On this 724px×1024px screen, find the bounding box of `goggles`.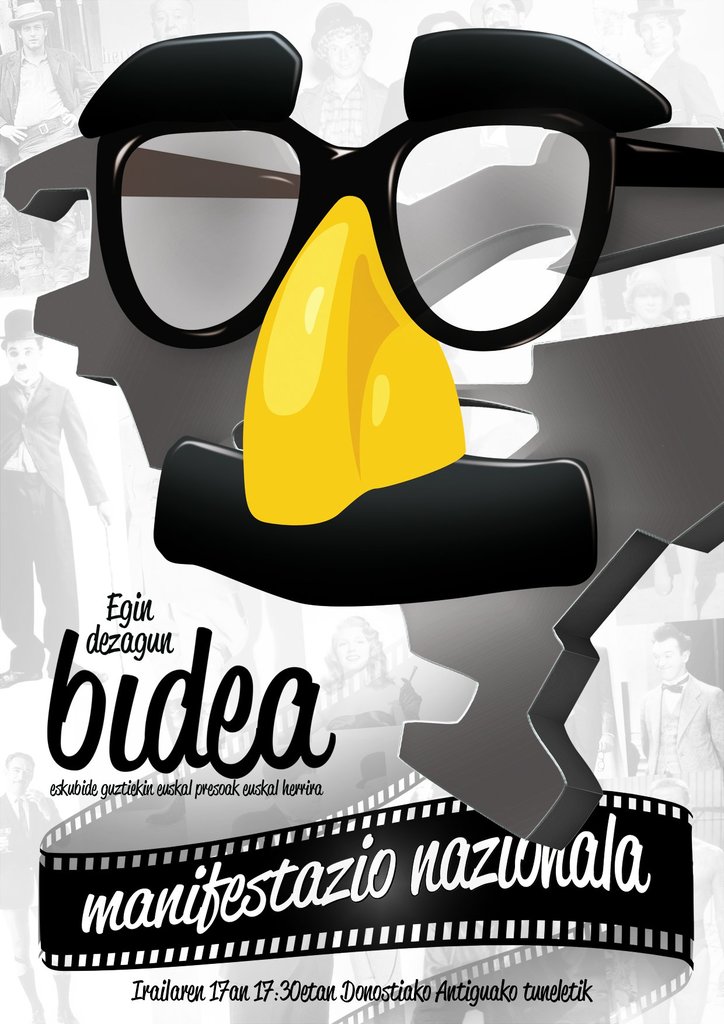
Bounding box: bbox(79, 29, 611, 344).
